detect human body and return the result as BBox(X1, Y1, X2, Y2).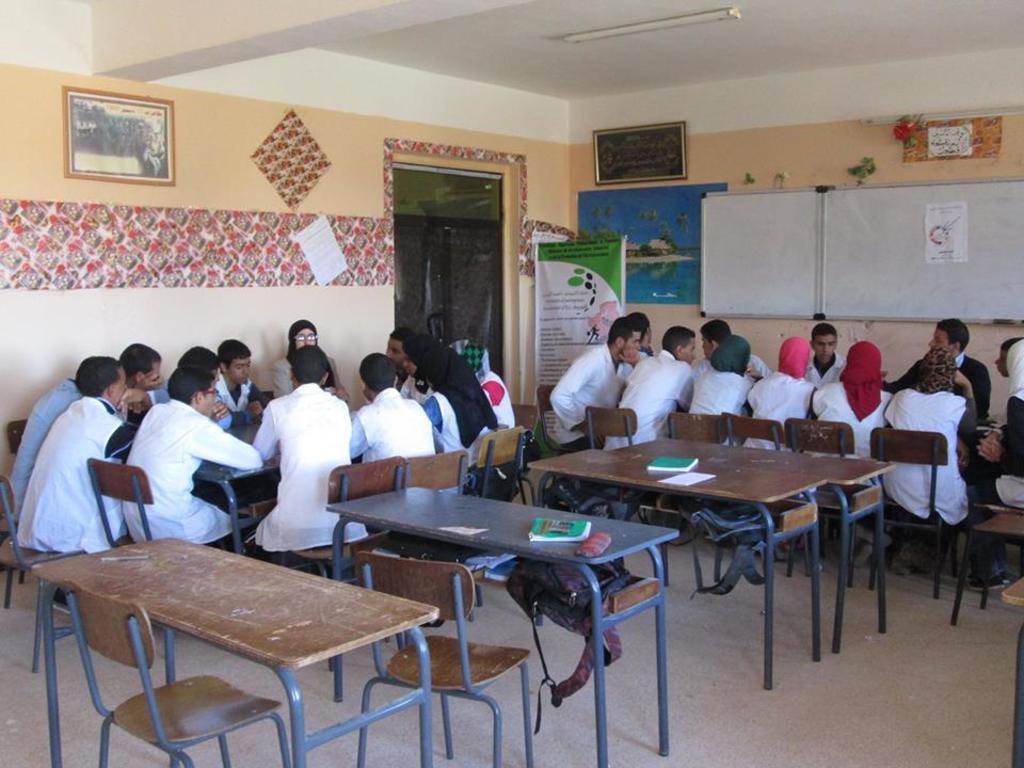
BBox(986, 331, 1023, 514).
